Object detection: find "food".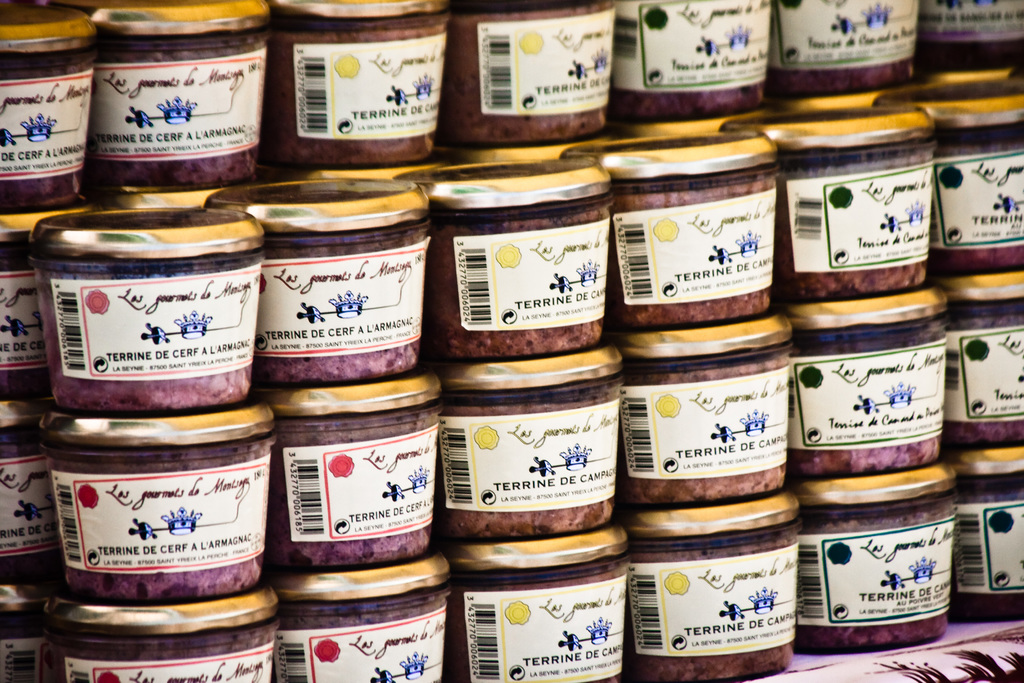
(444, 380, 620, 538).
